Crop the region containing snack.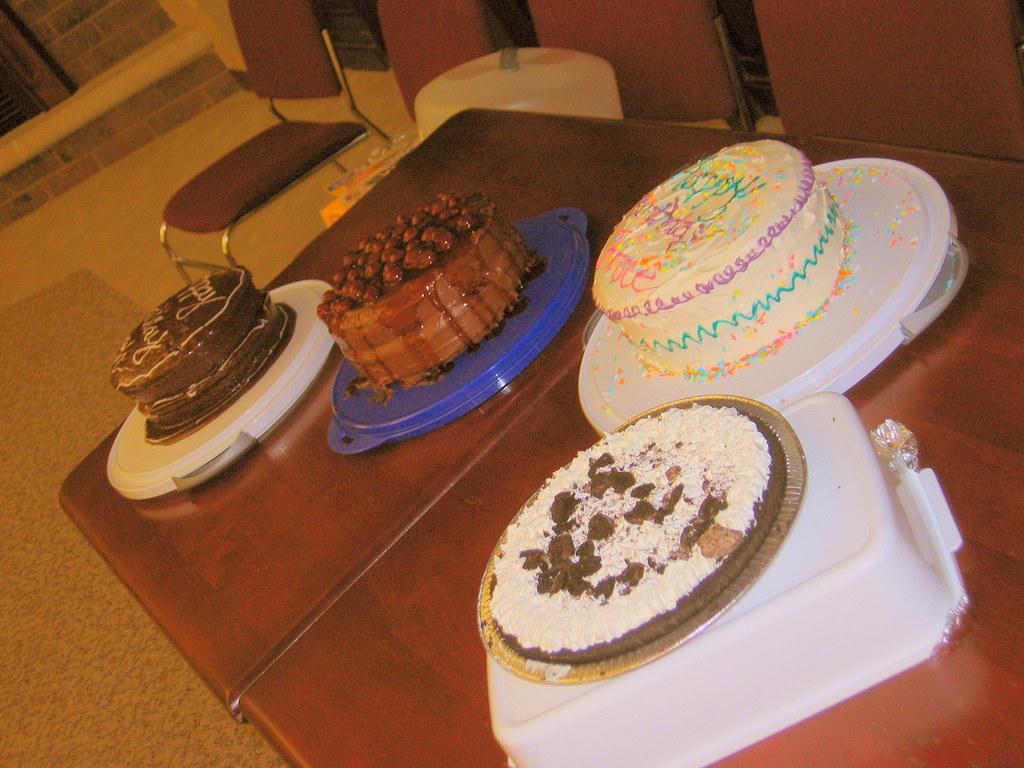
Crop region: x1=487, y1=400, x2=795, y2=659.
